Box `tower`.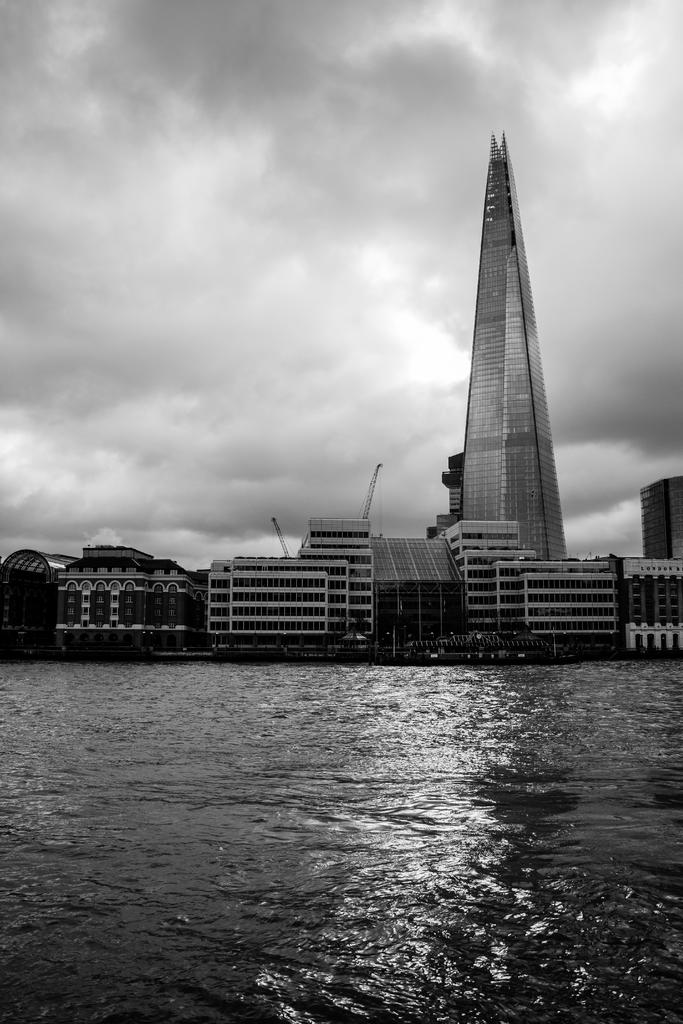
<bbox>256, 507, 300, 563</bbox>.
